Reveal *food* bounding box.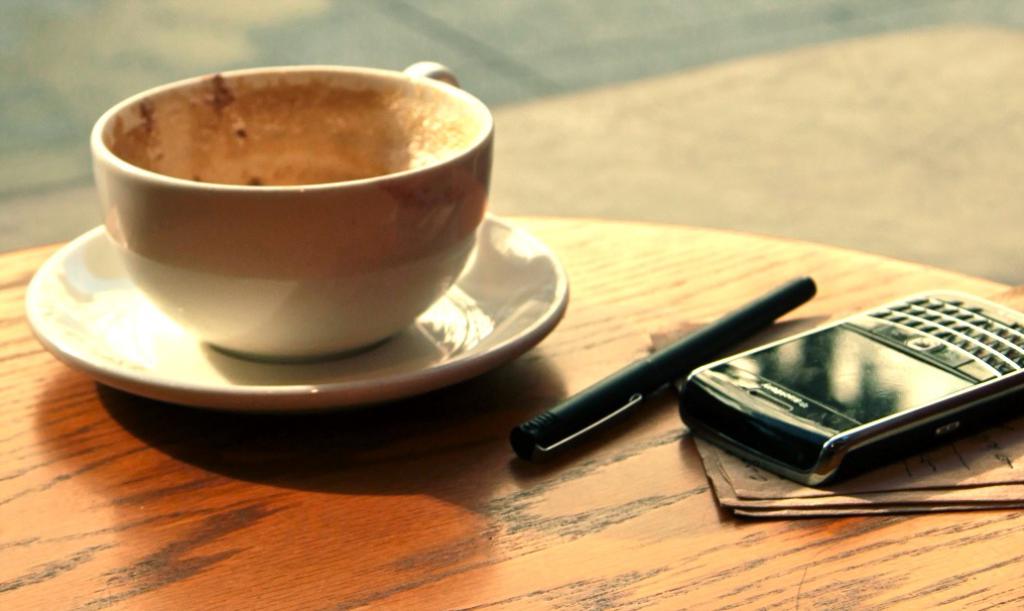
Revealed: detection(212, 76, 233, 107).
